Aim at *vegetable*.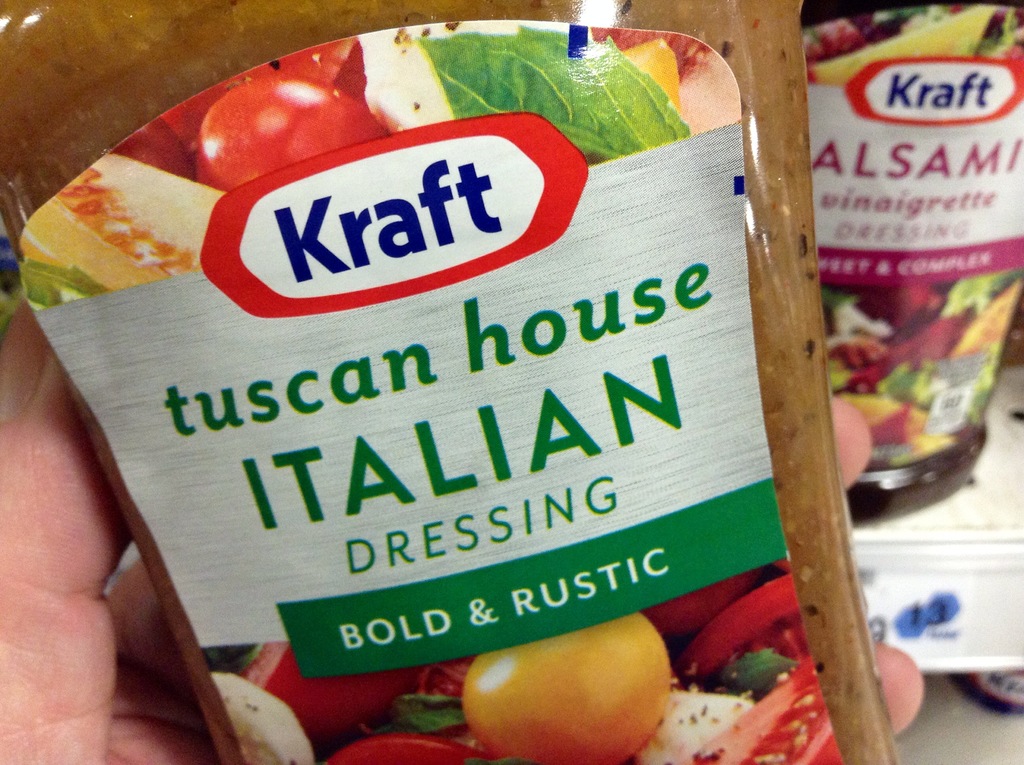
Aimed at x1=680 y1=575 x2=809 y2=702.
